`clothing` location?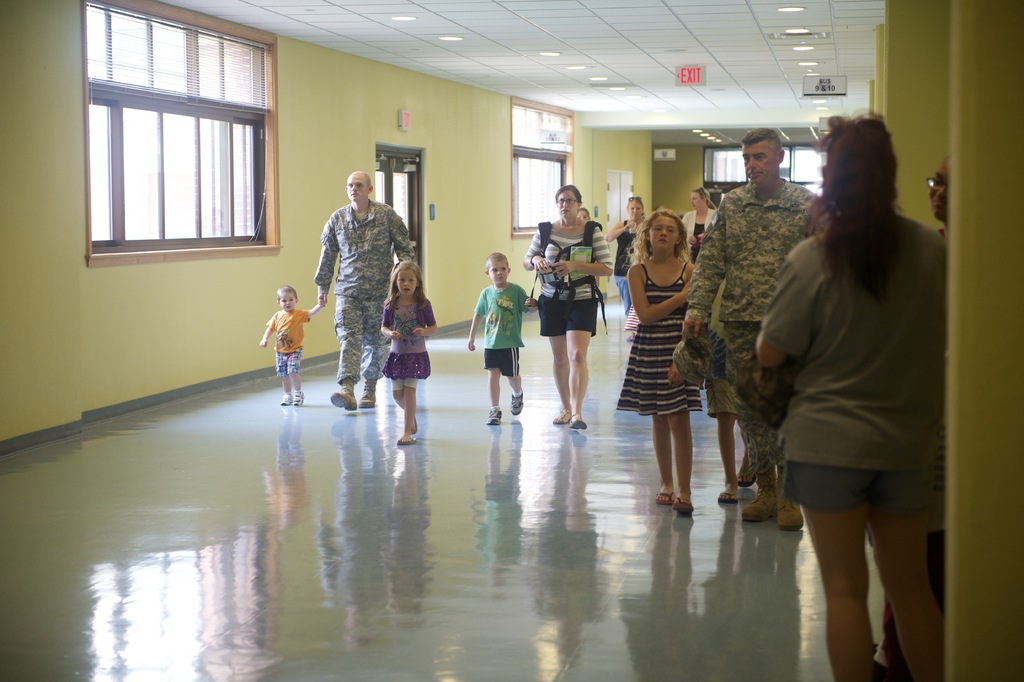
select_region(616, 223, 636, 308)
